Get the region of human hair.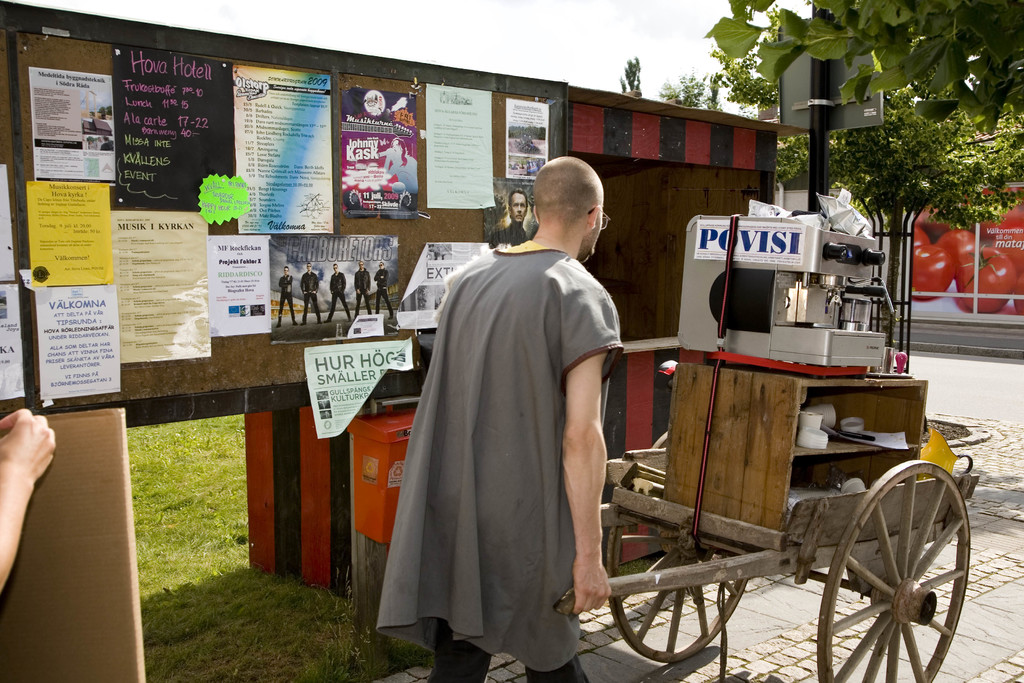
<box>540,160,610,238</box>.
